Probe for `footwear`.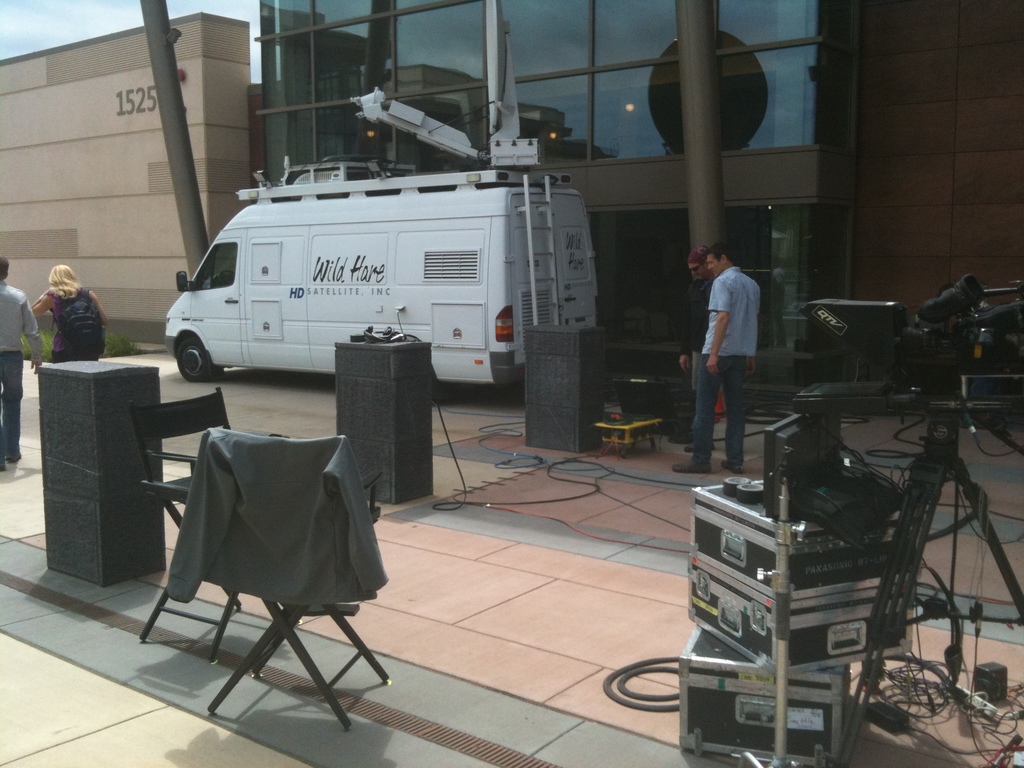
Probe result: 719, 459, 747, 472.
